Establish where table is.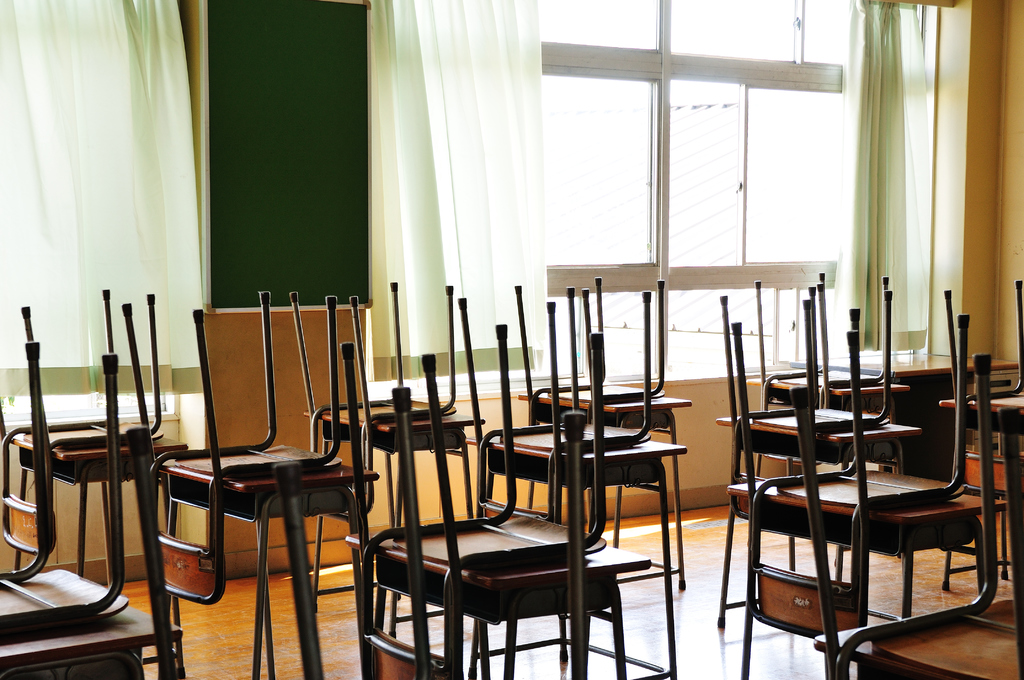
Established at 339 501 655 679.
